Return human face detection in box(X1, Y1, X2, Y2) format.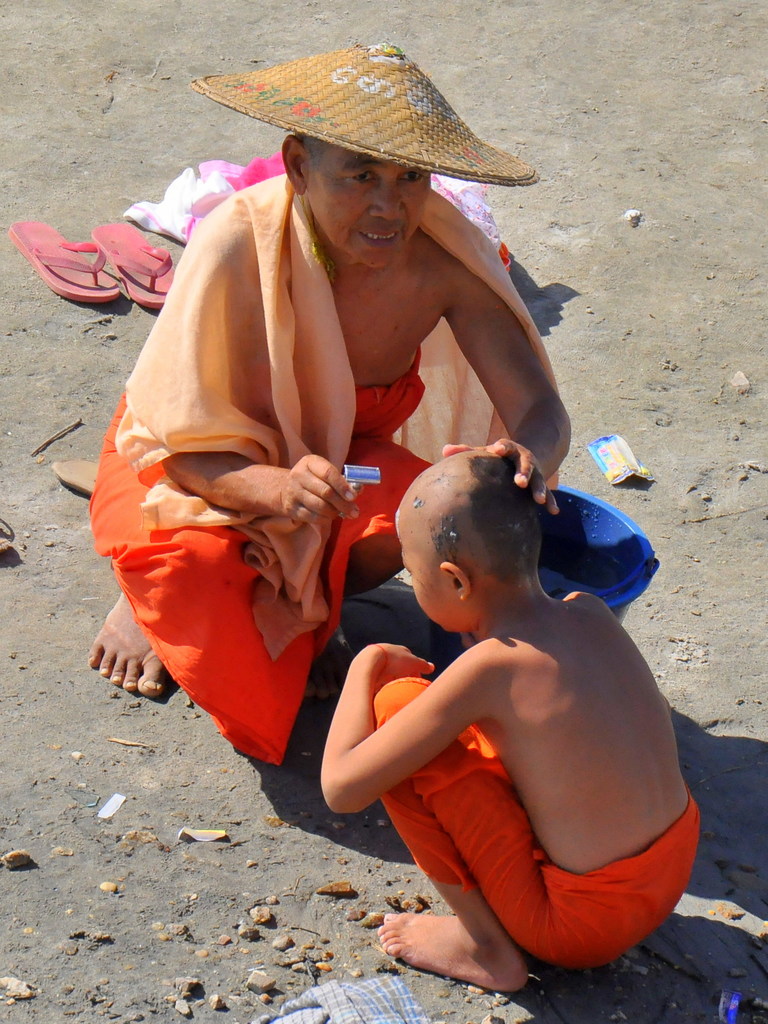
box(308, 160, 430, 275).
